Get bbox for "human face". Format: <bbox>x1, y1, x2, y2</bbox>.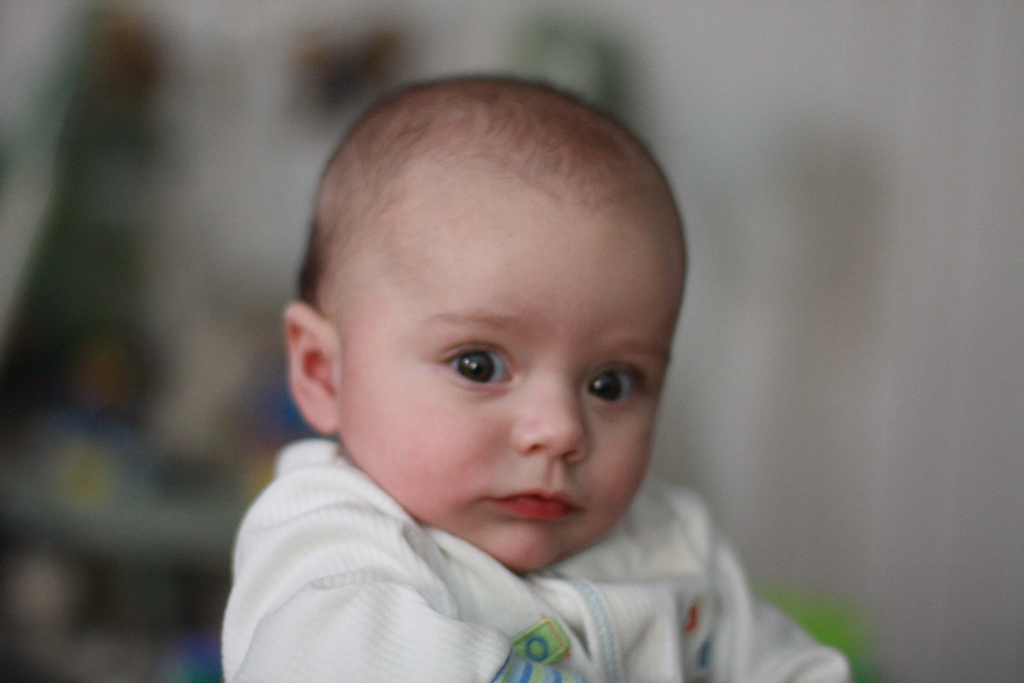
<bbox>339, 191, 684, 577</bbox>.
